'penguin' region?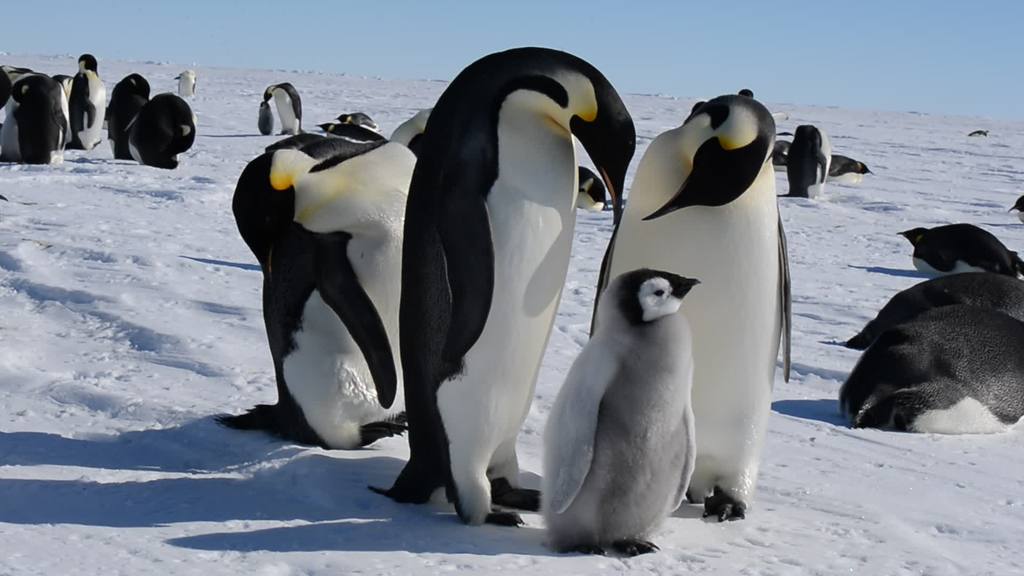
bbox(177, 66, 193, 104)
